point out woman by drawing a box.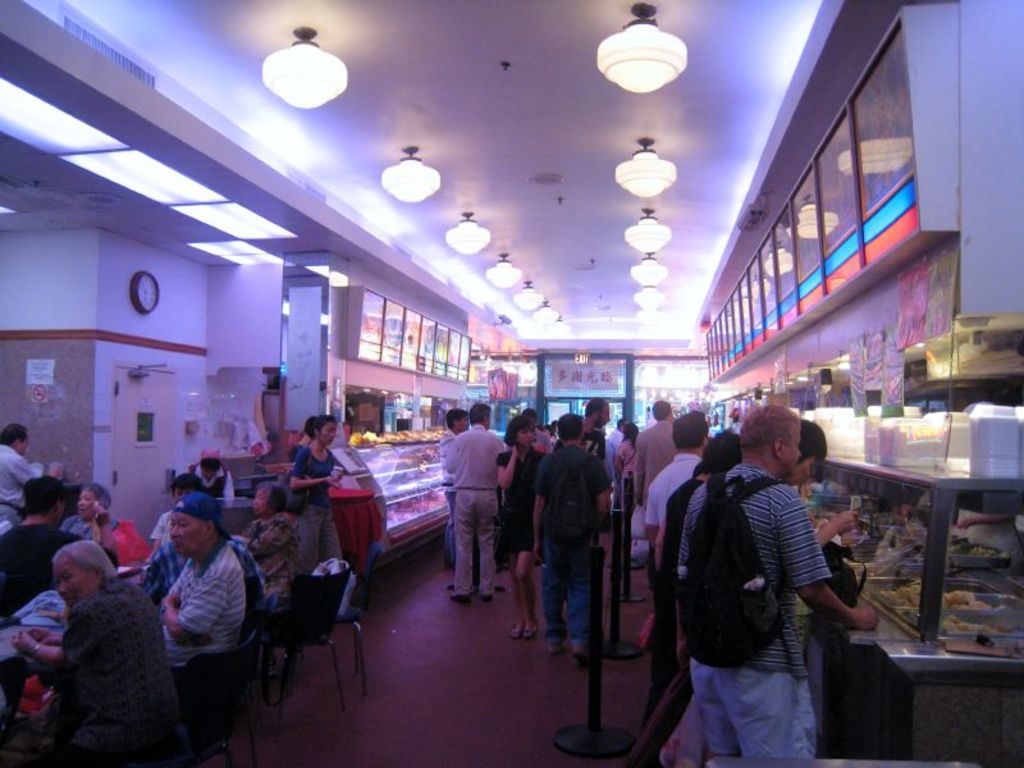
BBox(614, 422, 635, 484).
